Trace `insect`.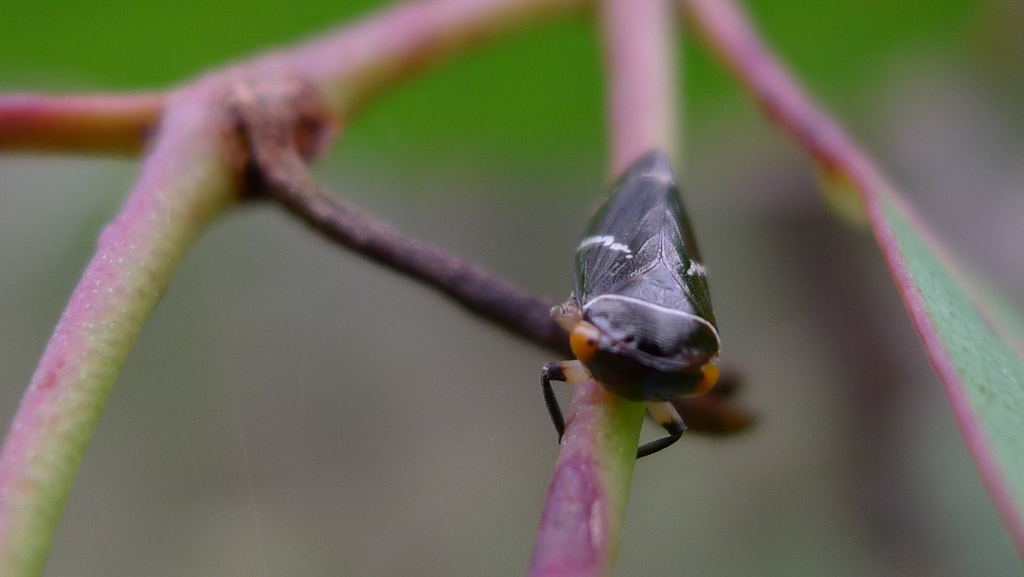
Traced to locate(525, 149, 740, 464).
